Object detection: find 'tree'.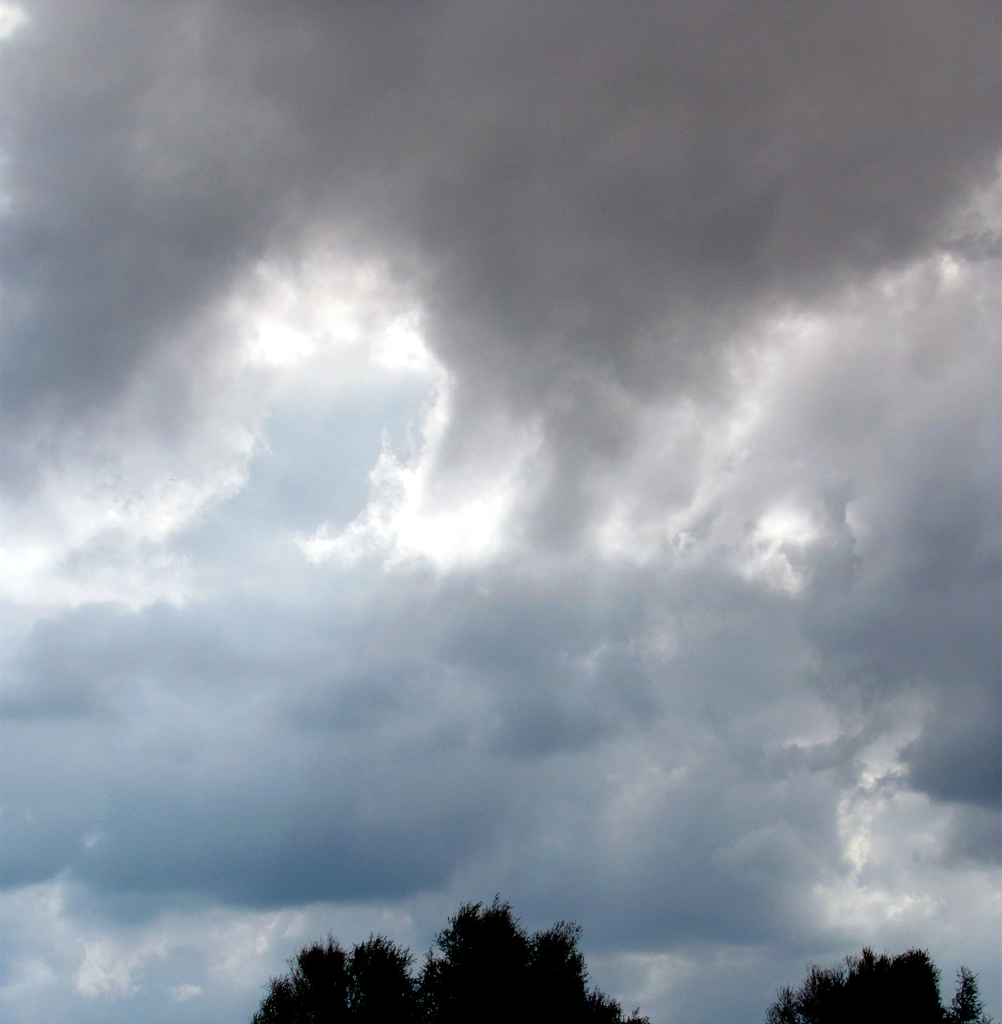
790:893:991:1023.
